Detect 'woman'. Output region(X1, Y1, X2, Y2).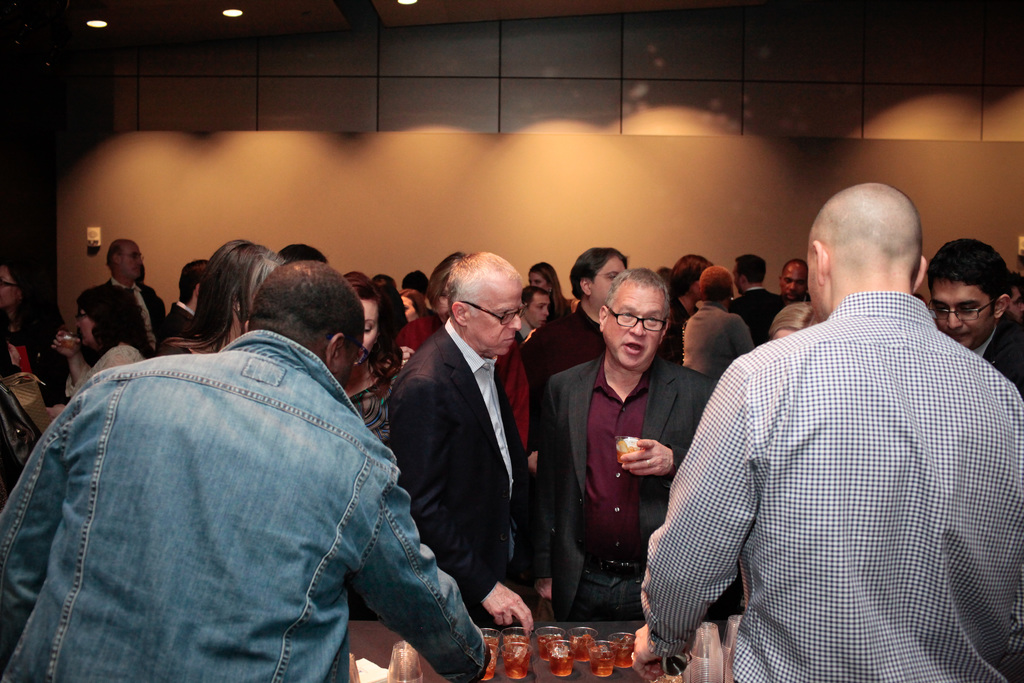
region(399, 288, 426, 321).
